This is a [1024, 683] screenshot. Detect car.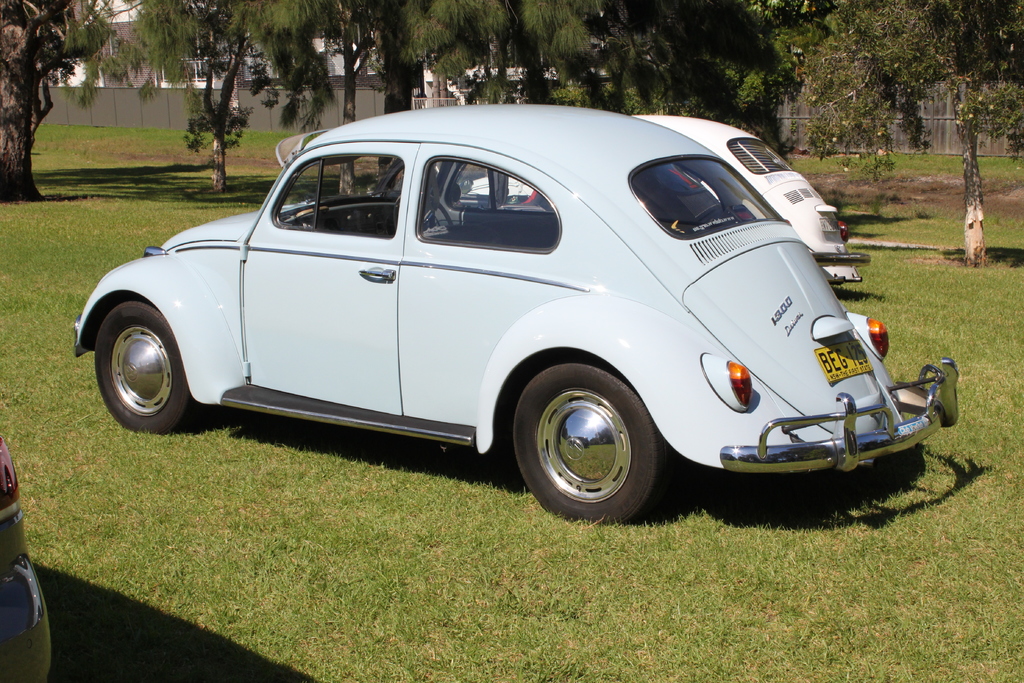
[x1=467, y1=115, x2=872, y2=291].
